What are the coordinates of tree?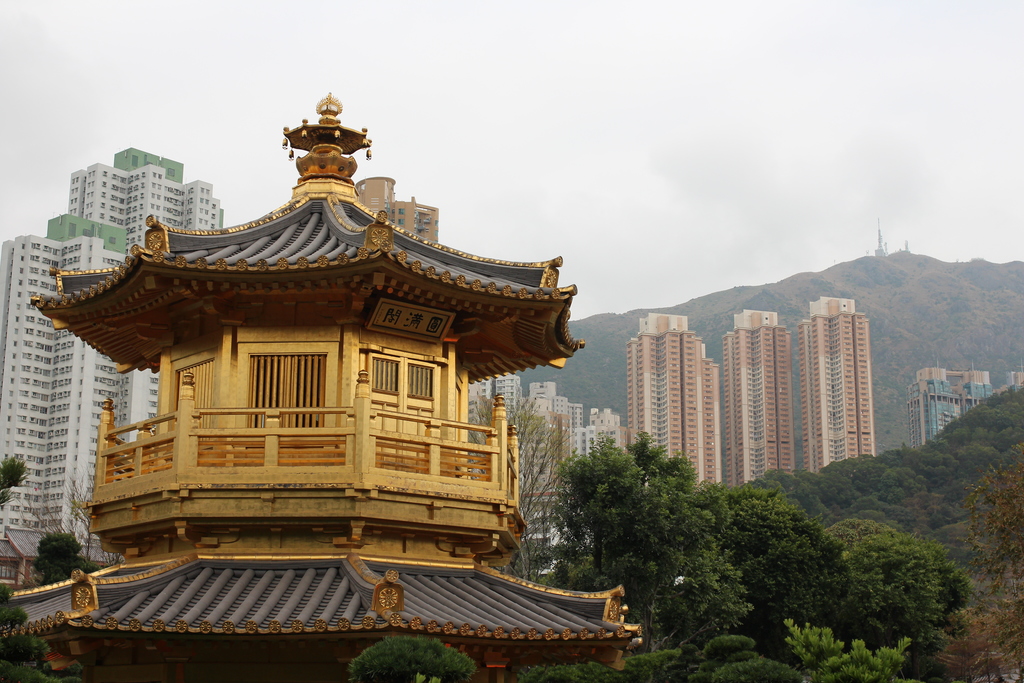
[639,441,686,484].
